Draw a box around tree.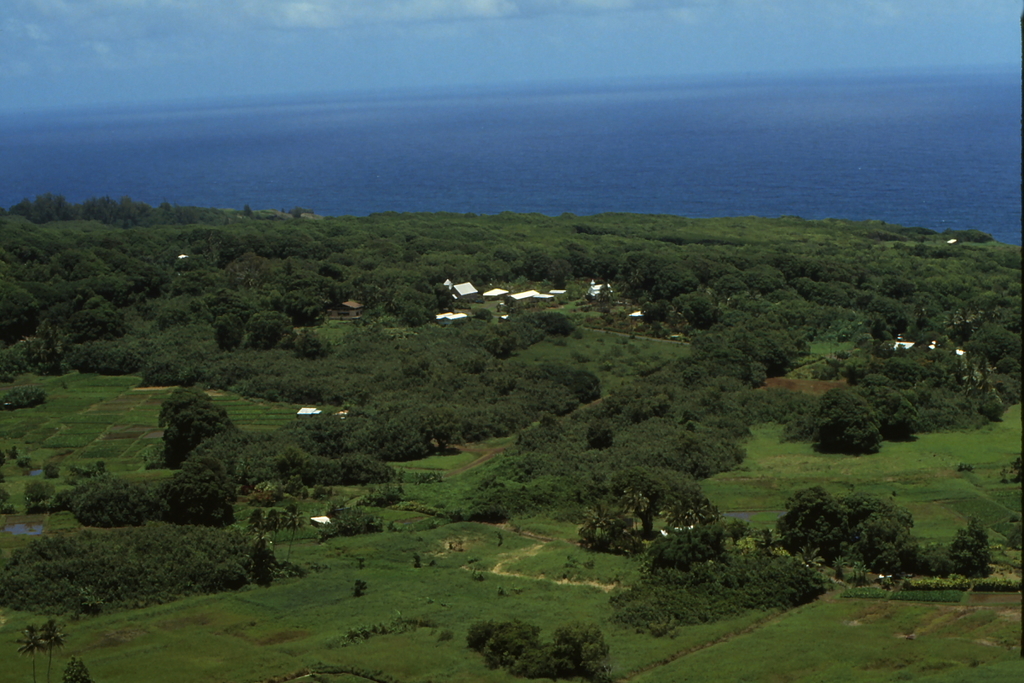
crop(585, 415, 612, 449).
